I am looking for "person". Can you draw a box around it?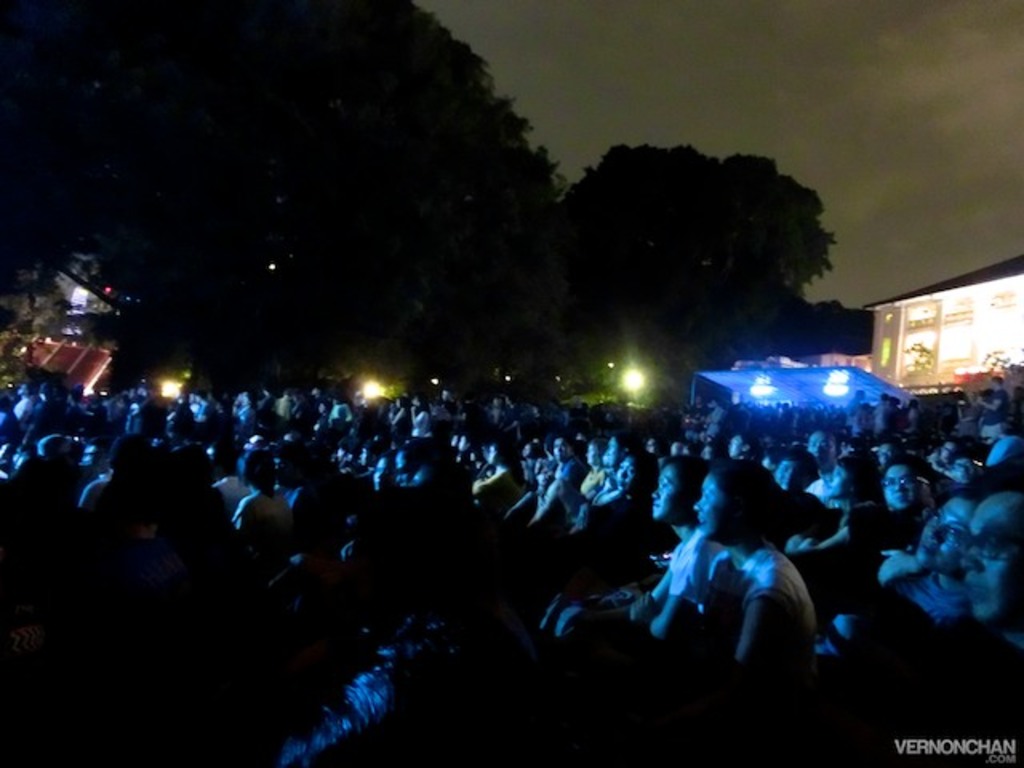
Sure, the bounding box is [691, 462, 813, 669].
